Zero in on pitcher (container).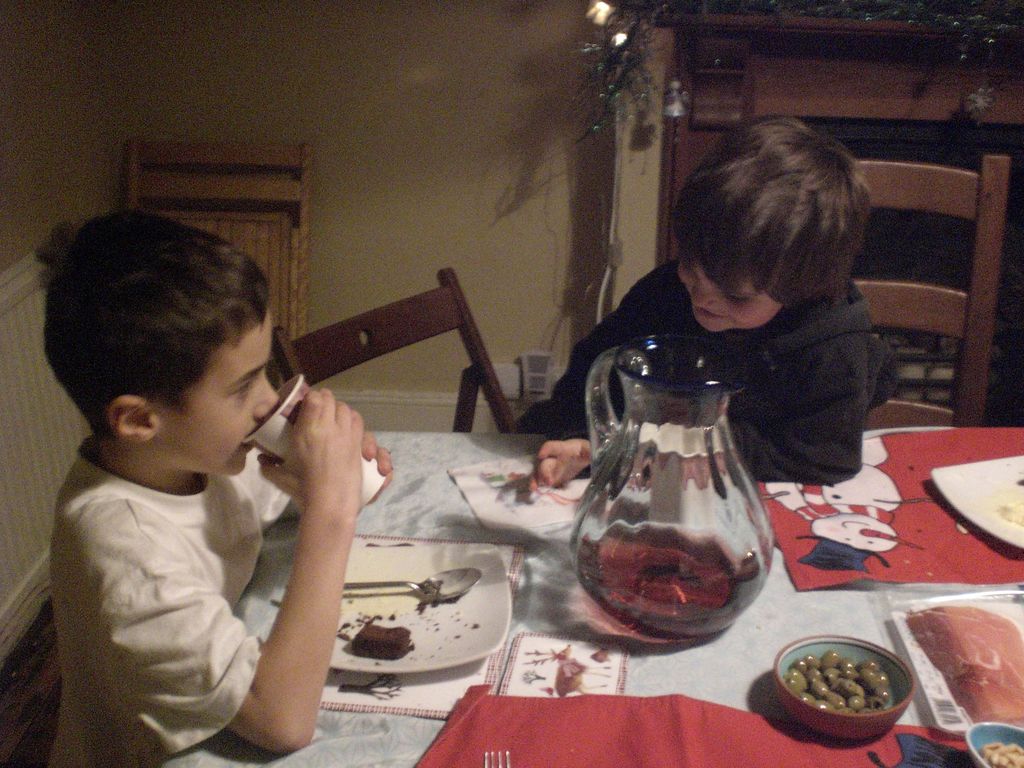
Zeroed in: l=578, t=335, r=772, b=643.
